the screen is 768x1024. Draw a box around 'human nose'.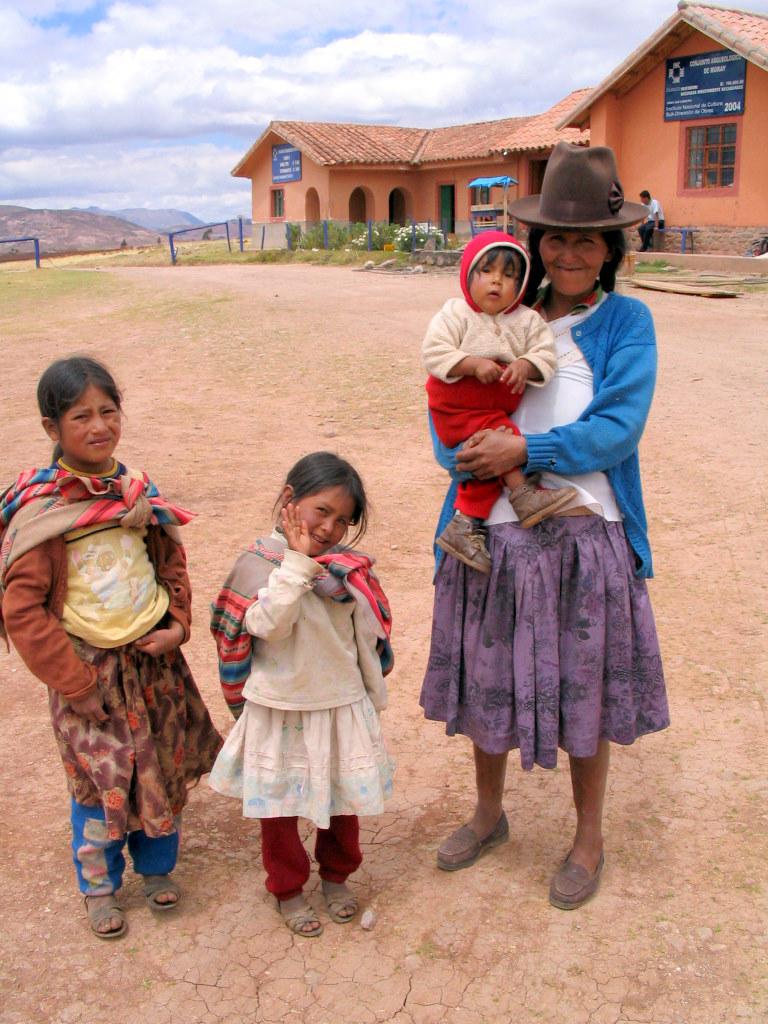
[559,244,579,262].
